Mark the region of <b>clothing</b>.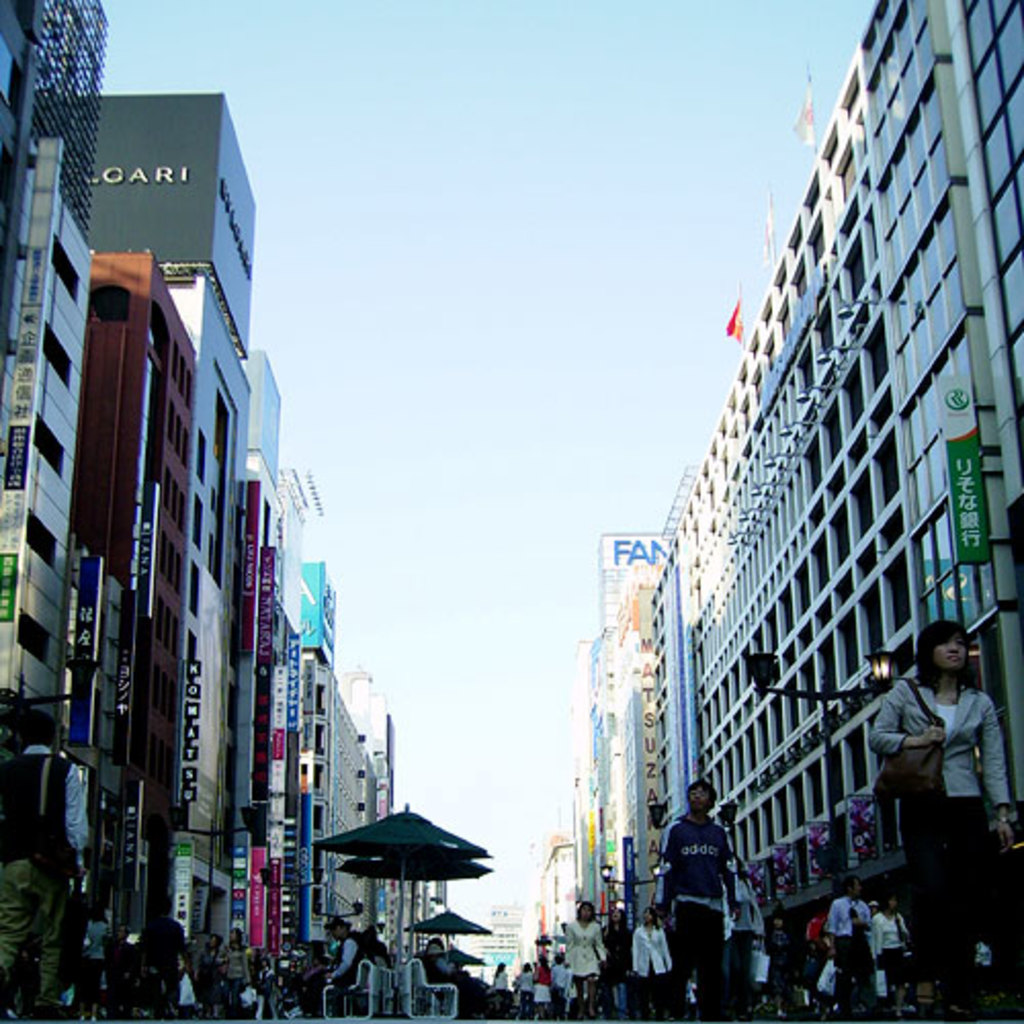
Region: locate(862, 678, 1001, 991).
